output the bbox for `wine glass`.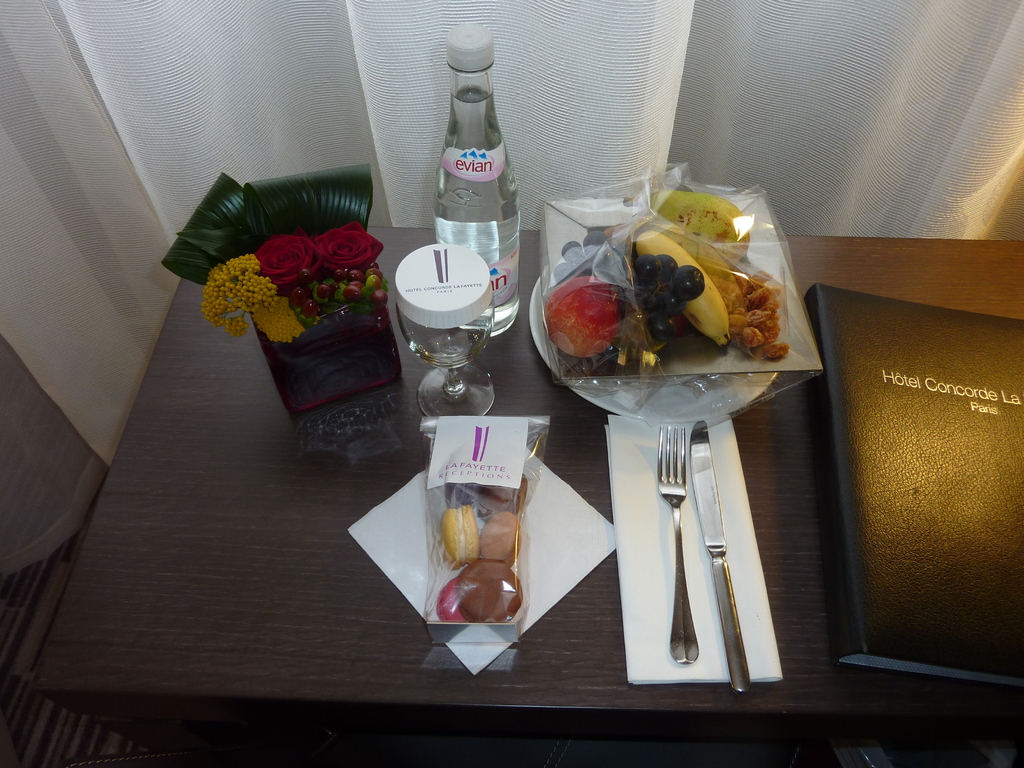
detection(395, 298, 498, 421).
